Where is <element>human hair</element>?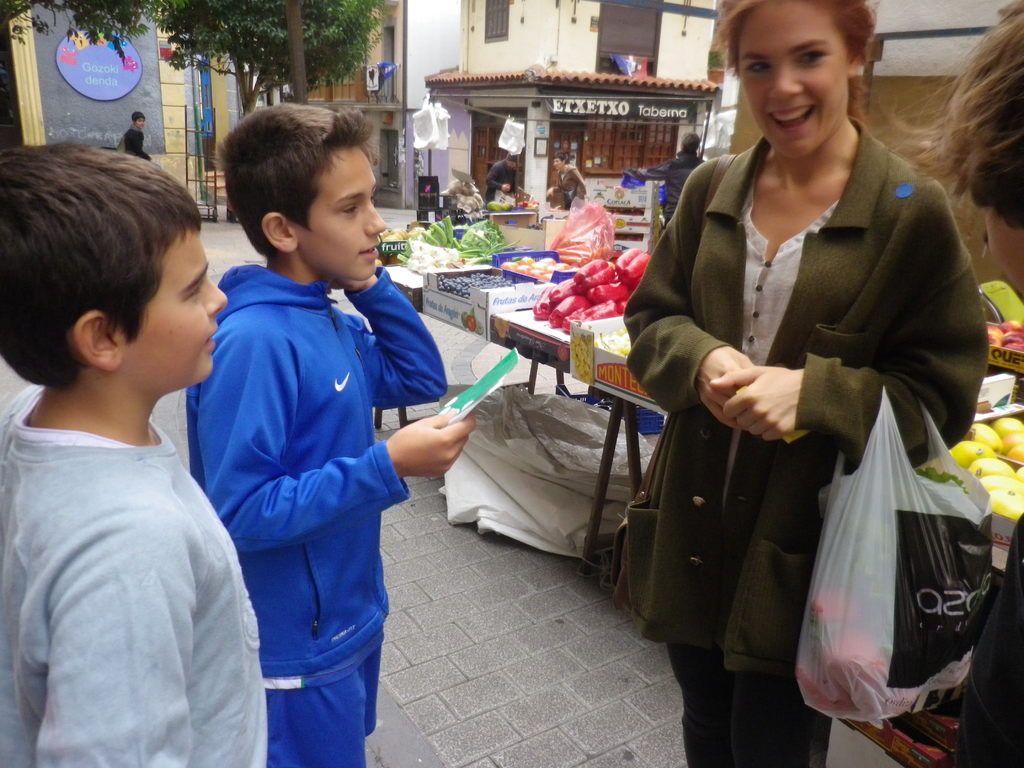
(x1=19, y1=129, x2=201, y2=422).
